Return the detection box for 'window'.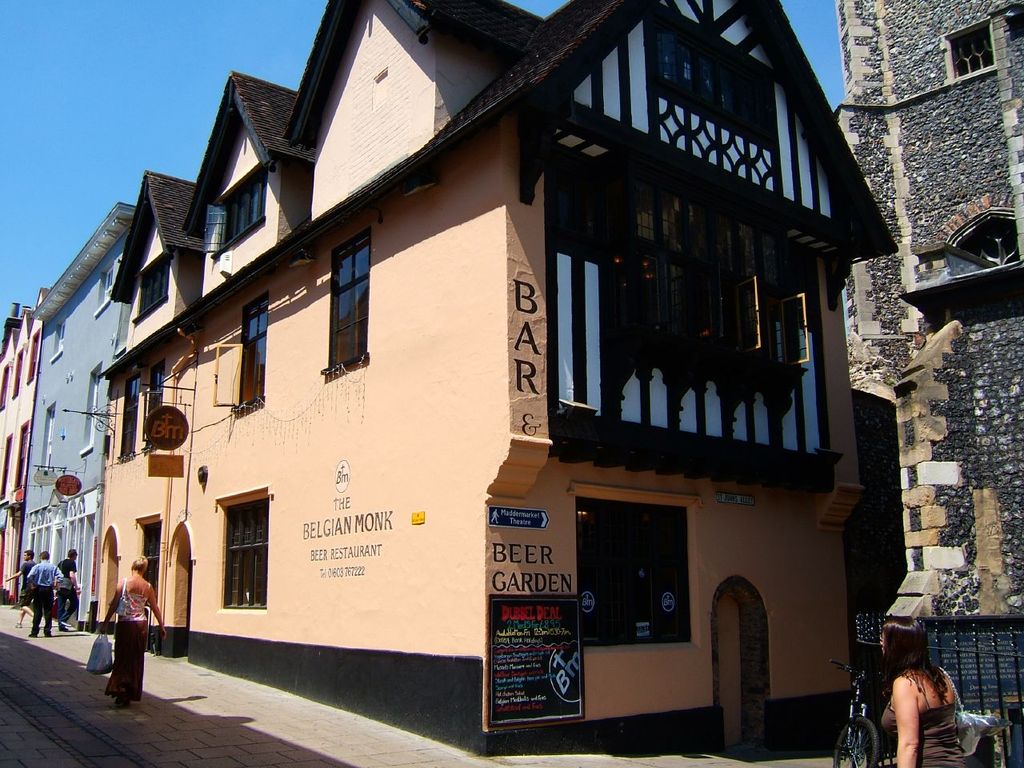
<bbox>118, 370, 146, 458</bbox>.
